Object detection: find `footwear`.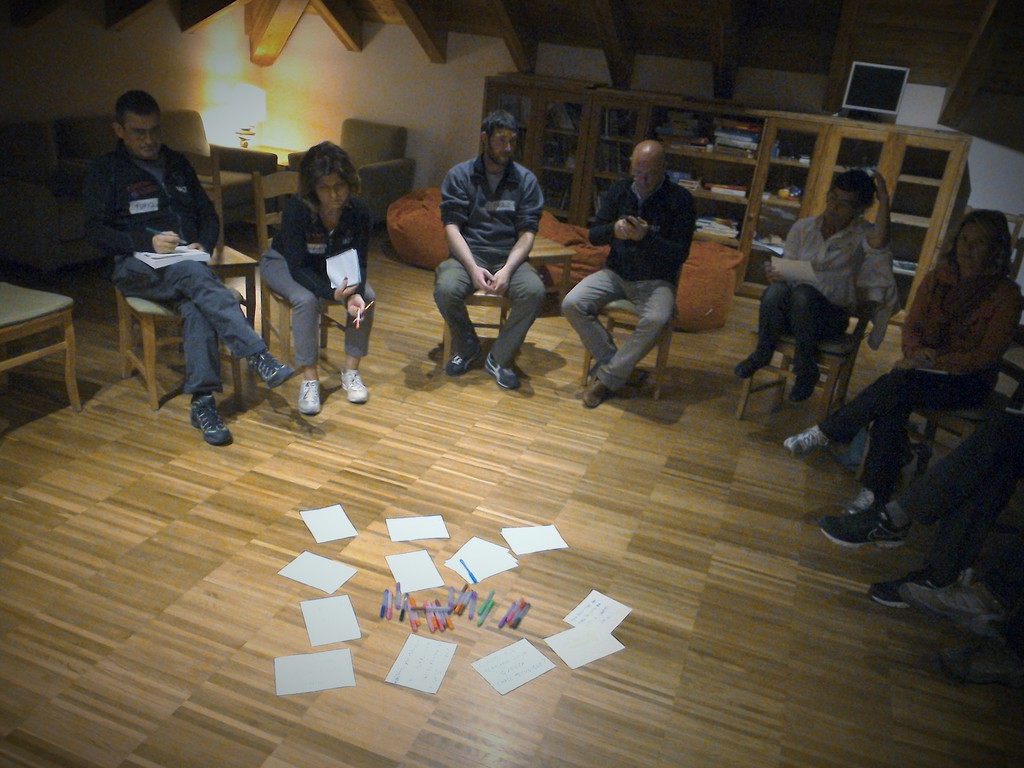
crop(295, 376, 321, 415).
